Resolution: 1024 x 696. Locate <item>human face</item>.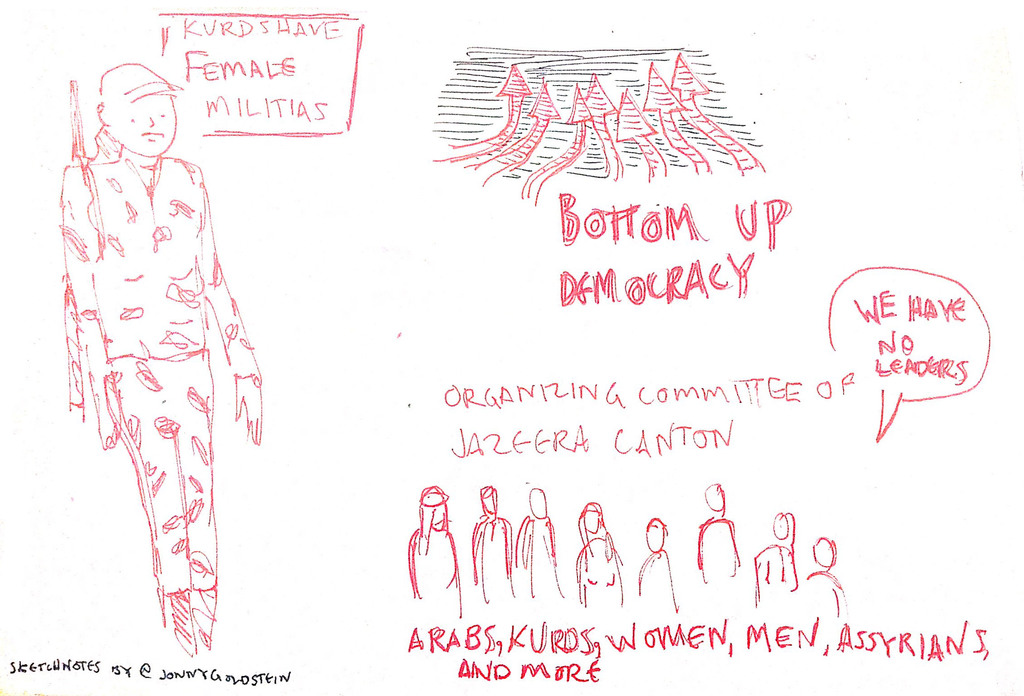
109/97/178/161.
